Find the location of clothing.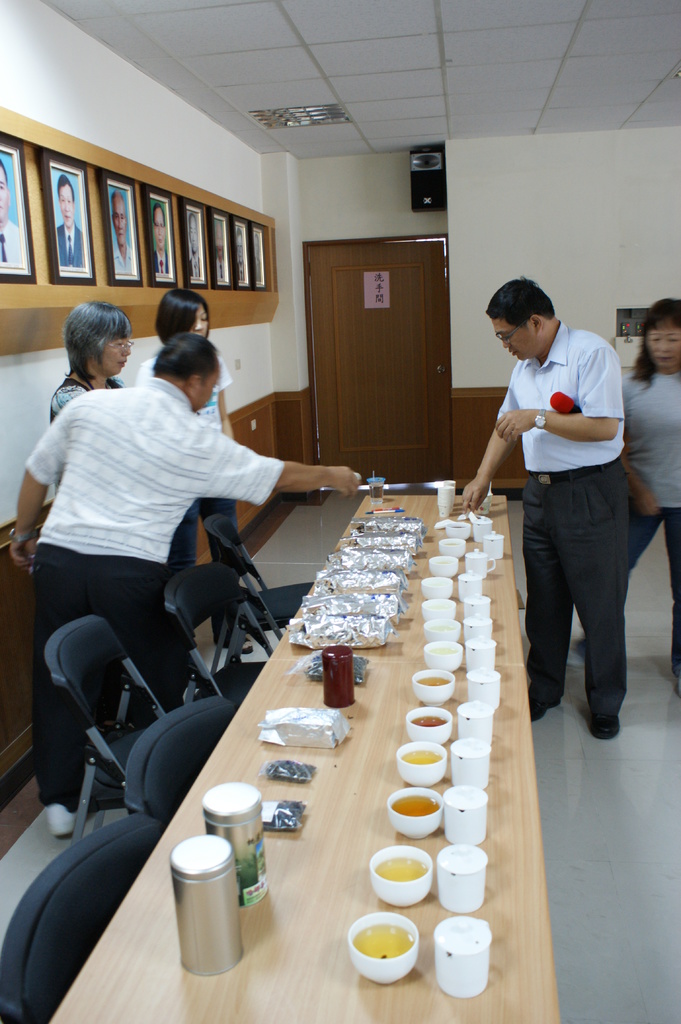
Location: <region>124, 349, 236, 642</region>.
